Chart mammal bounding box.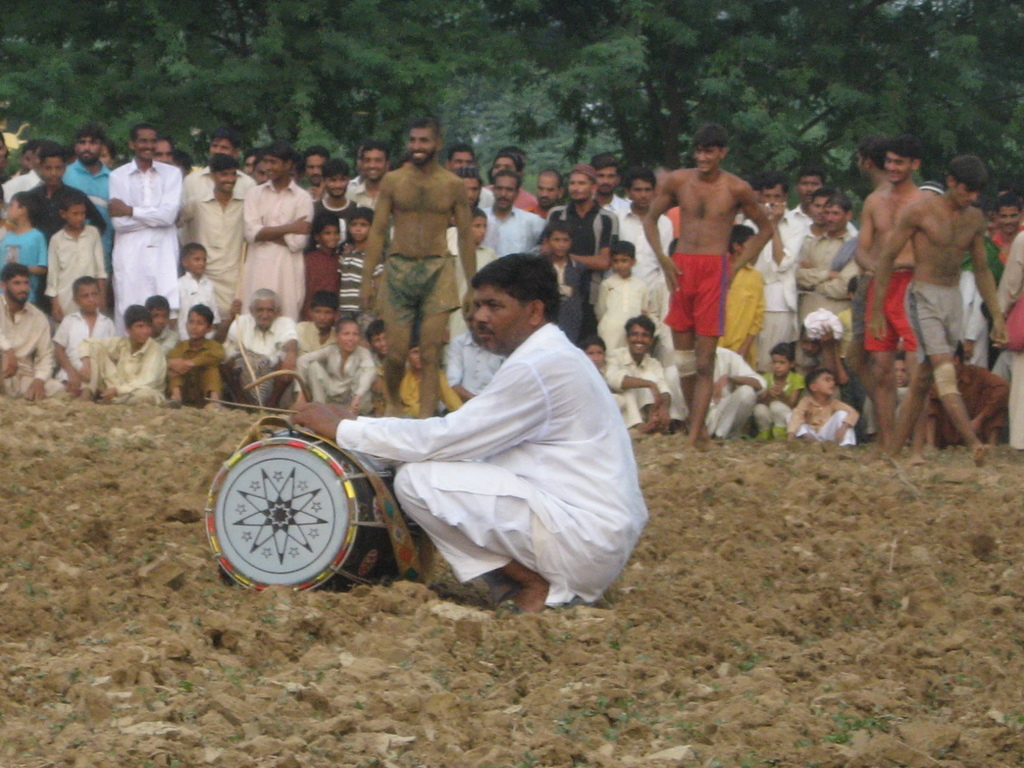
Charted: [x1=792, y1=371, x2=857, y2=449].
